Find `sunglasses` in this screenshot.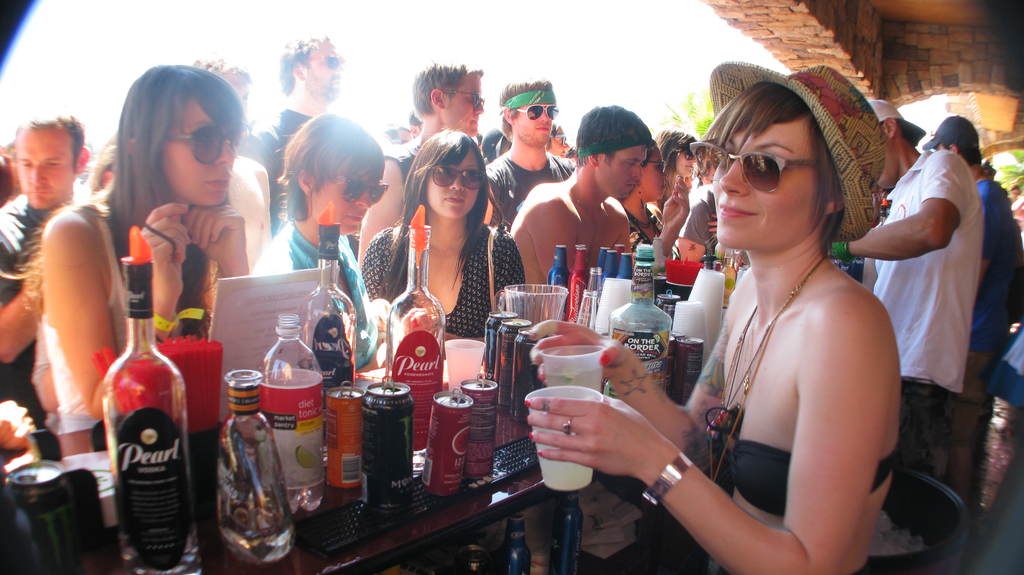
The bounding box for `sunglasses` is locate(339, 175, 385, 212).
